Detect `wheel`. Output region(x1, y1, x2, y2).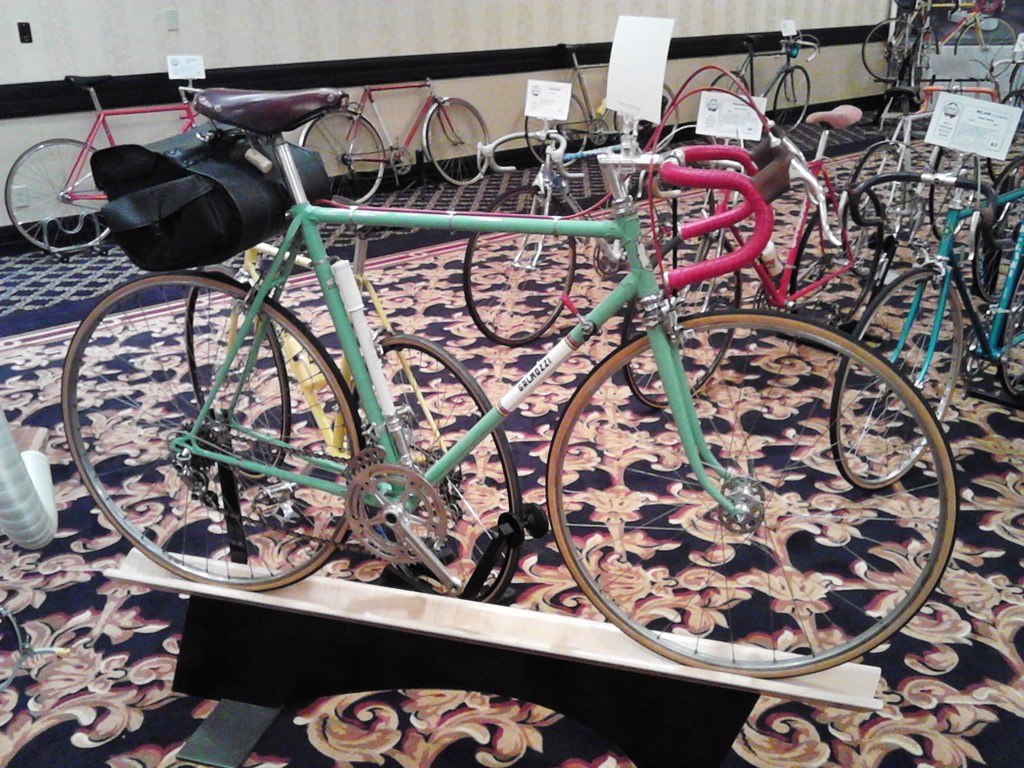
region(831, 268, 963, 492).
